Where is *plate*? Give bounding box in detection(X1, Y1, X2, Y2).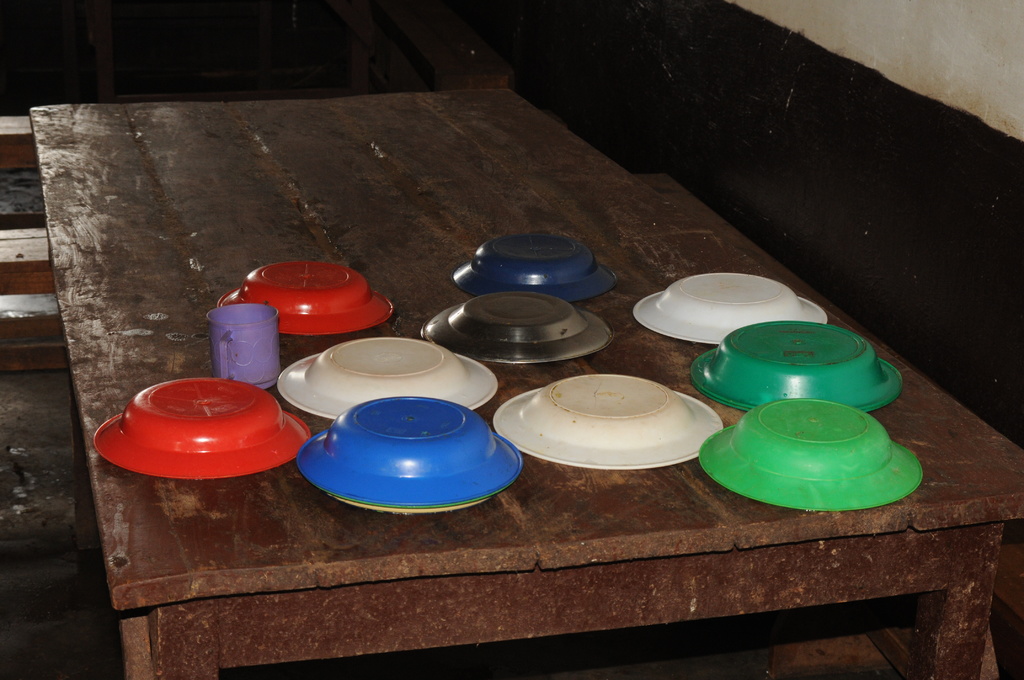
detection(518, 371, 718, 469).
